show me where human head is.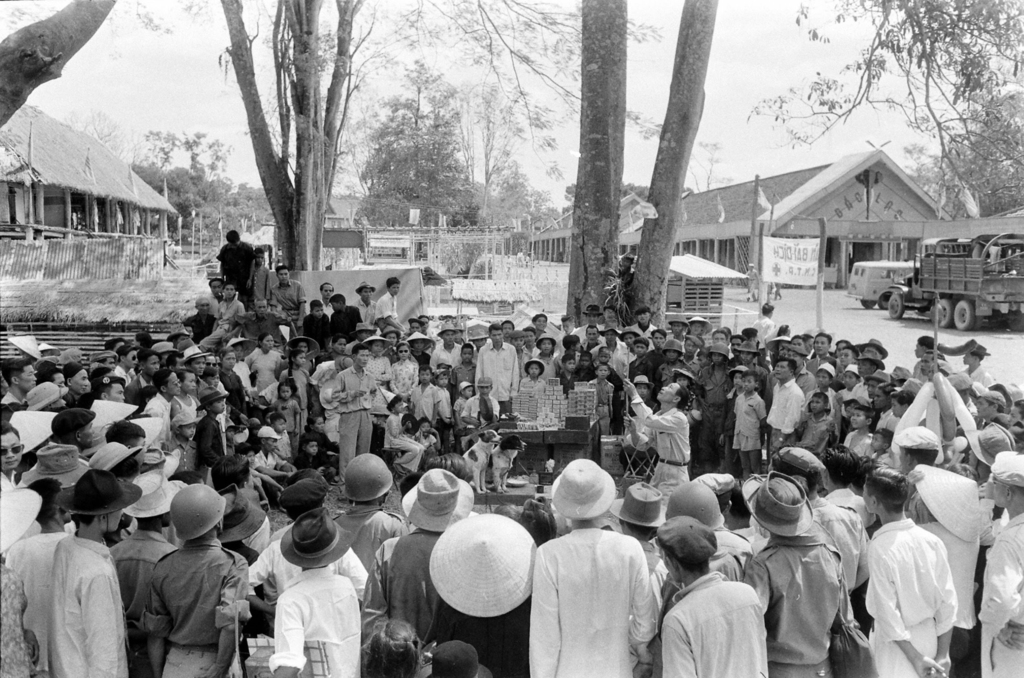
human head is at pyautogui.locateOnScreen(262, 408, 277, 424).
